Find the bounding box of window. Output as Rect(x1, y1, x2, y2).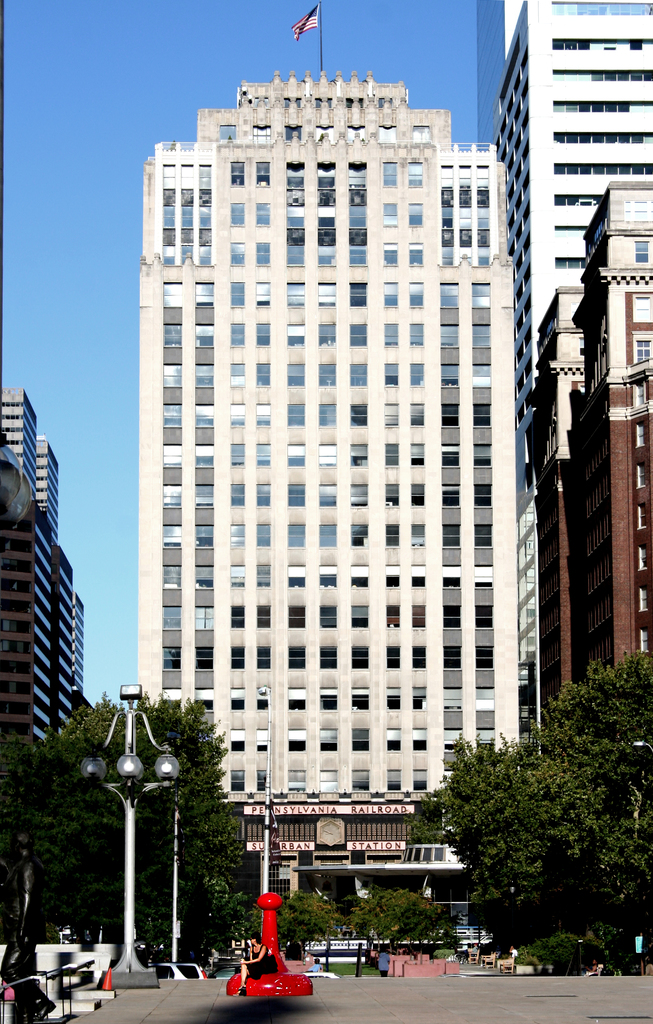
Rect(254, 403, 270, 427).
